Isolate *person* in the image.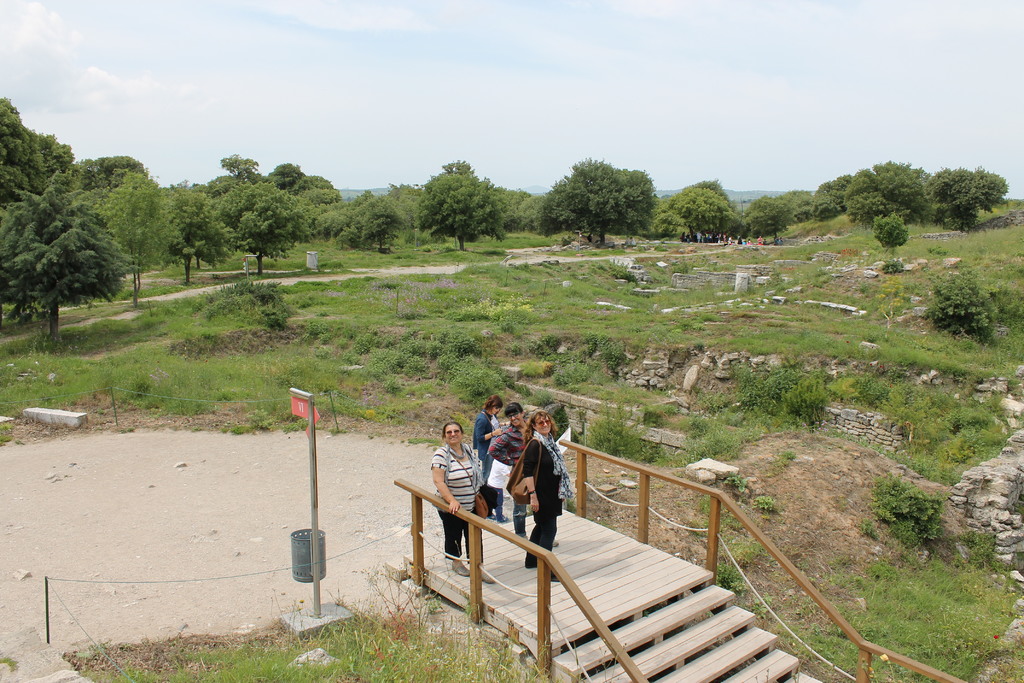
Isolated region: 497,397,529,520.
